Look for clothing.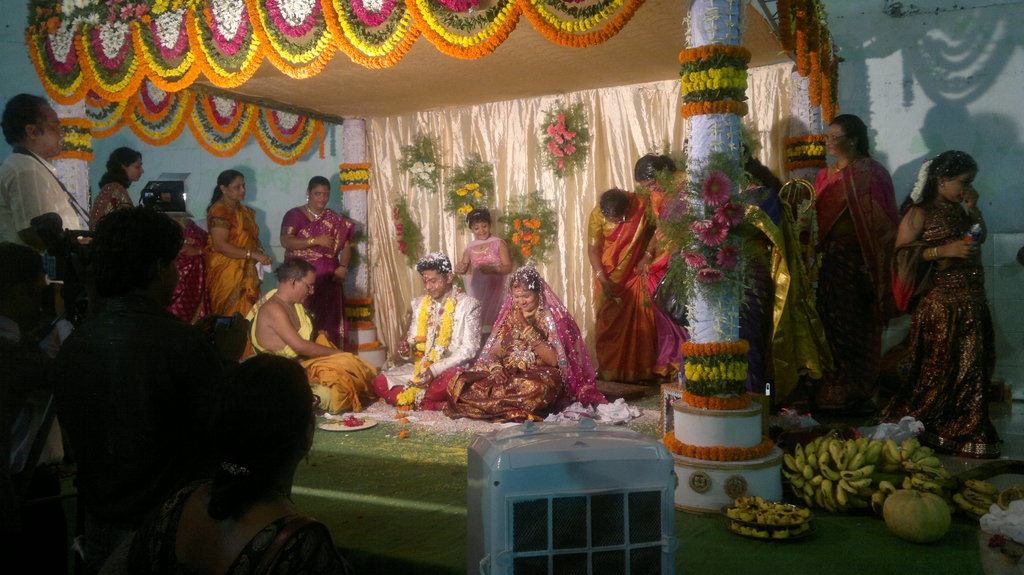
Found: region(203, 199, 262, 319).
